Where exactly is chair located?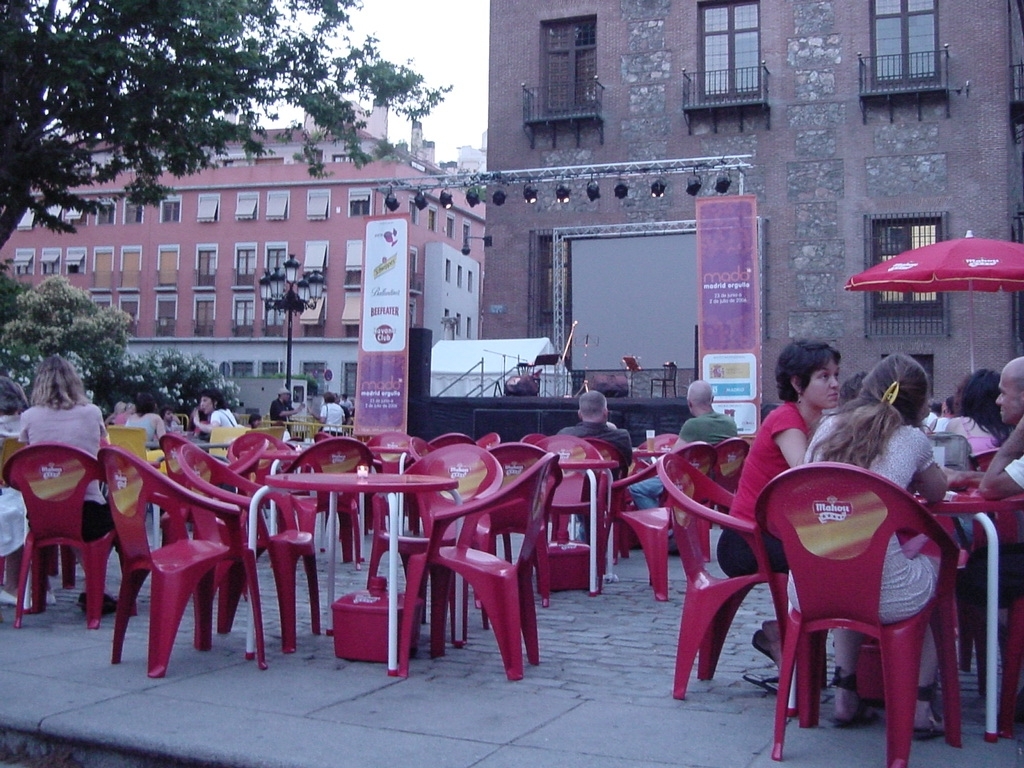
Its bounding box is (x1=109, y1=421, x2=147, y2=459).
